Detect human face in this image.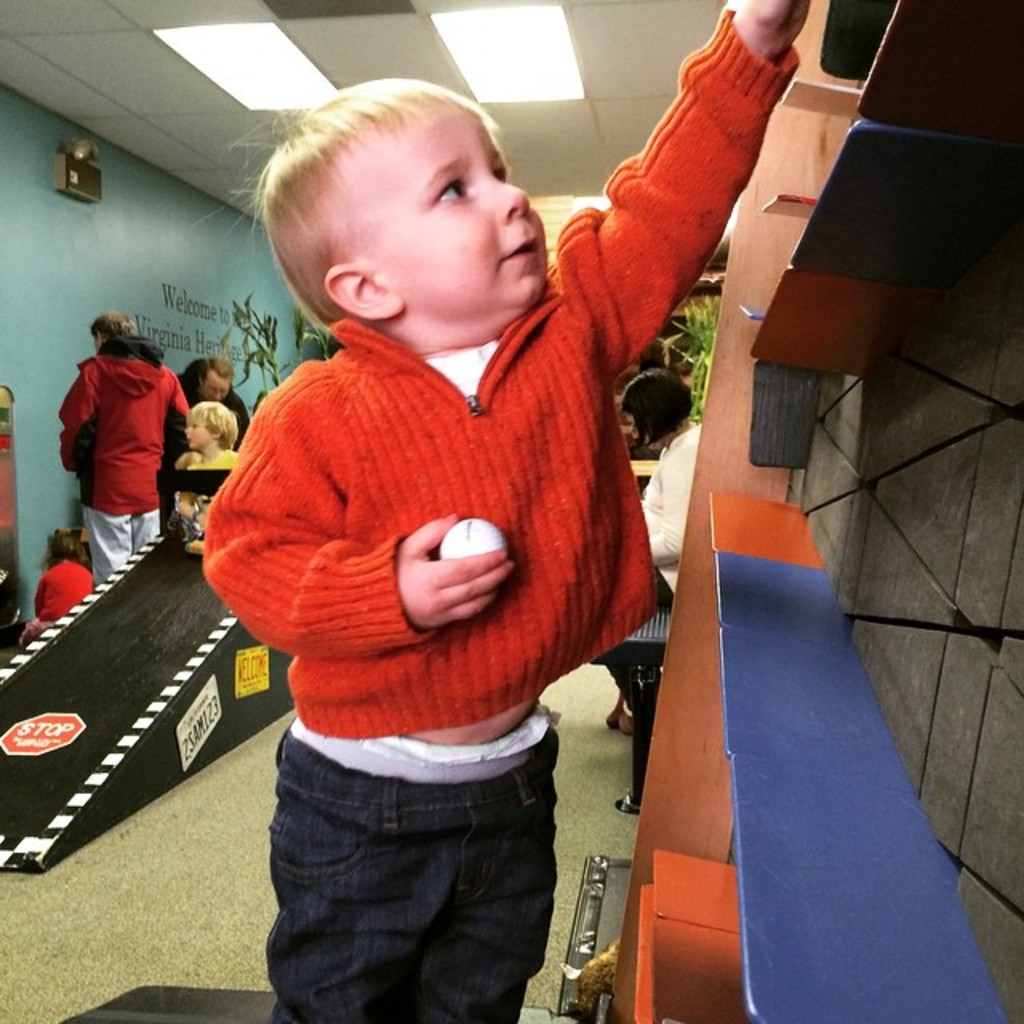
Detection: (205, 366, 232, 402).
